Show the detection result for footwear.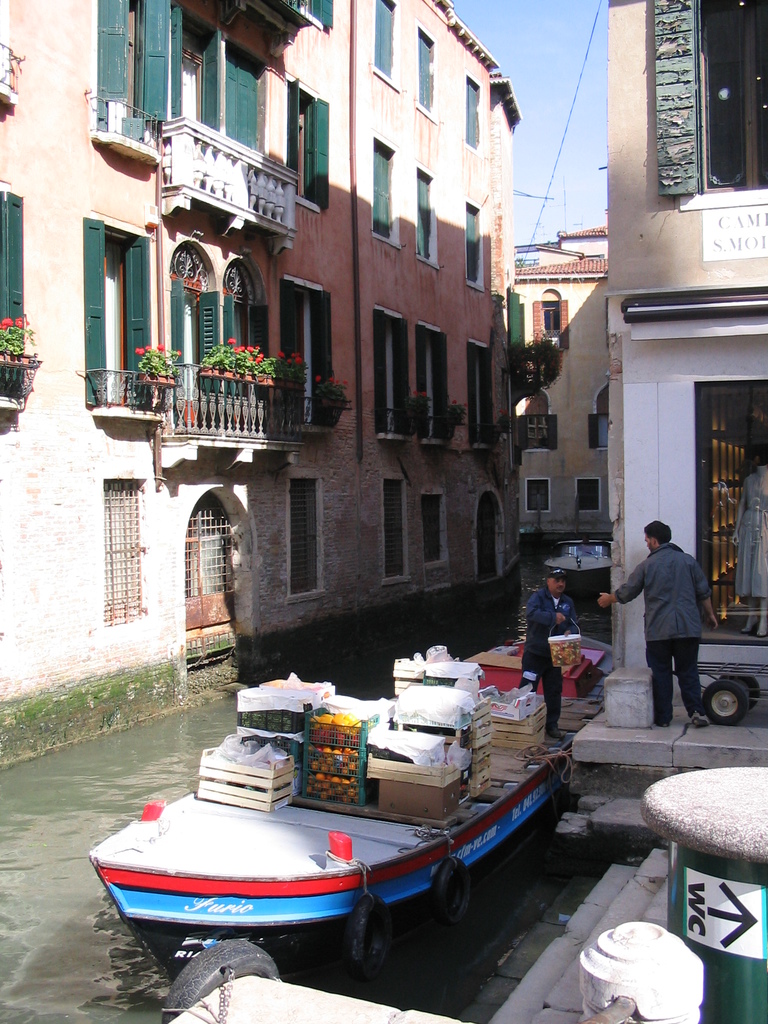
bbox=(690, 710, 708, 725).
